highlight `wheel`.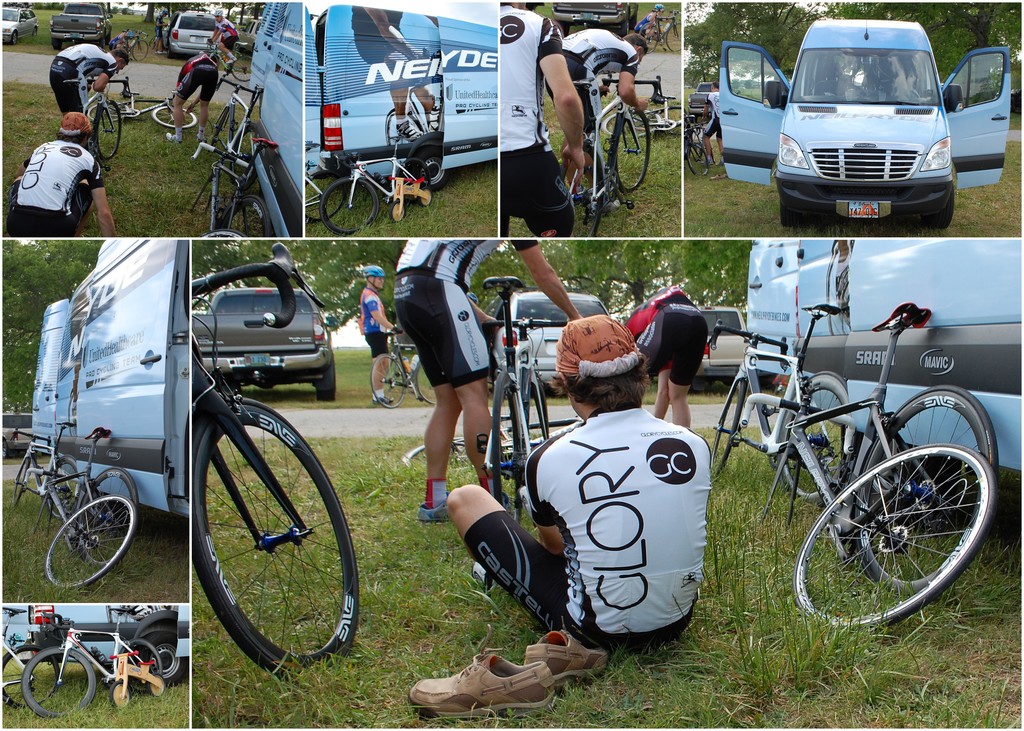
Highlighted region: (x1=413, y1=362, x2=437, y2=404).
